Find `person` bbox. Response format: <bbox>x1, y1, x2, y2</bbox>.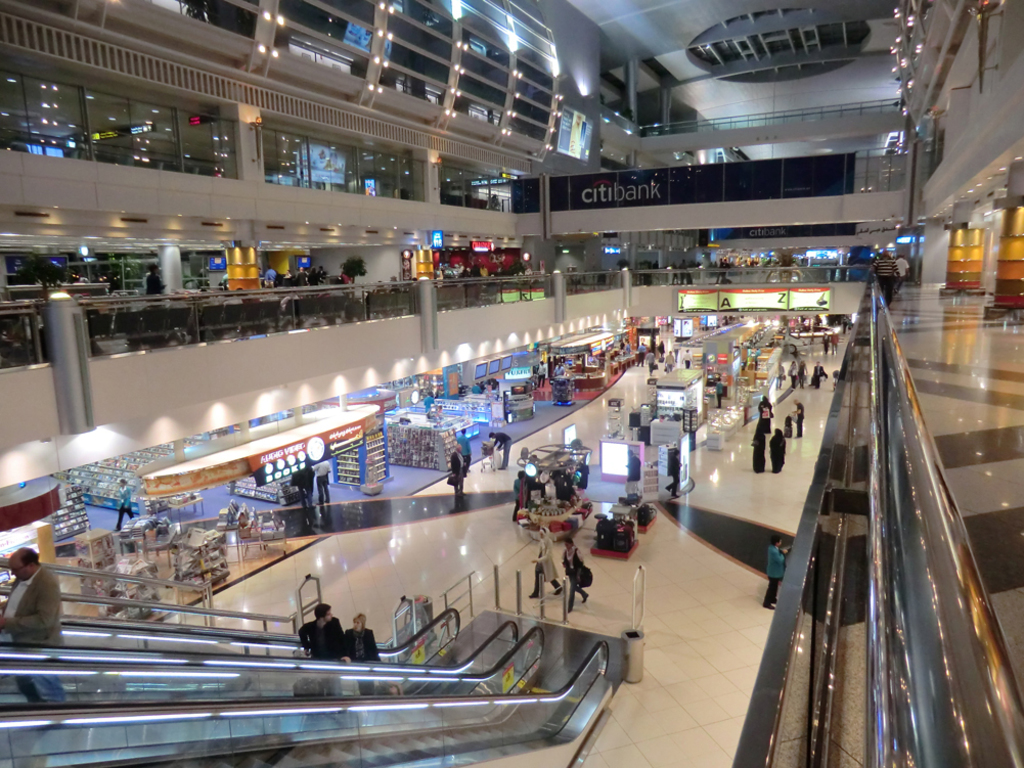
<bbox>771, 431, 787, 476</bbox>.
